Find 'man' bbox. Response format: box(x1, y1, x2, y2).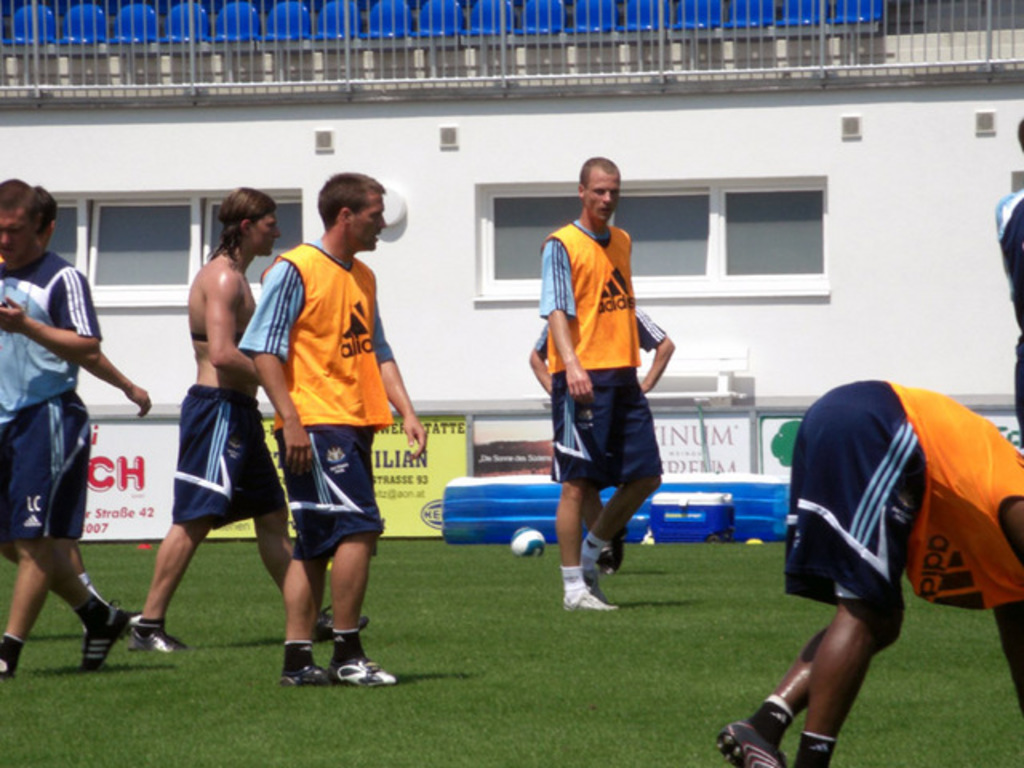
box(0, 176, 128, 678).
